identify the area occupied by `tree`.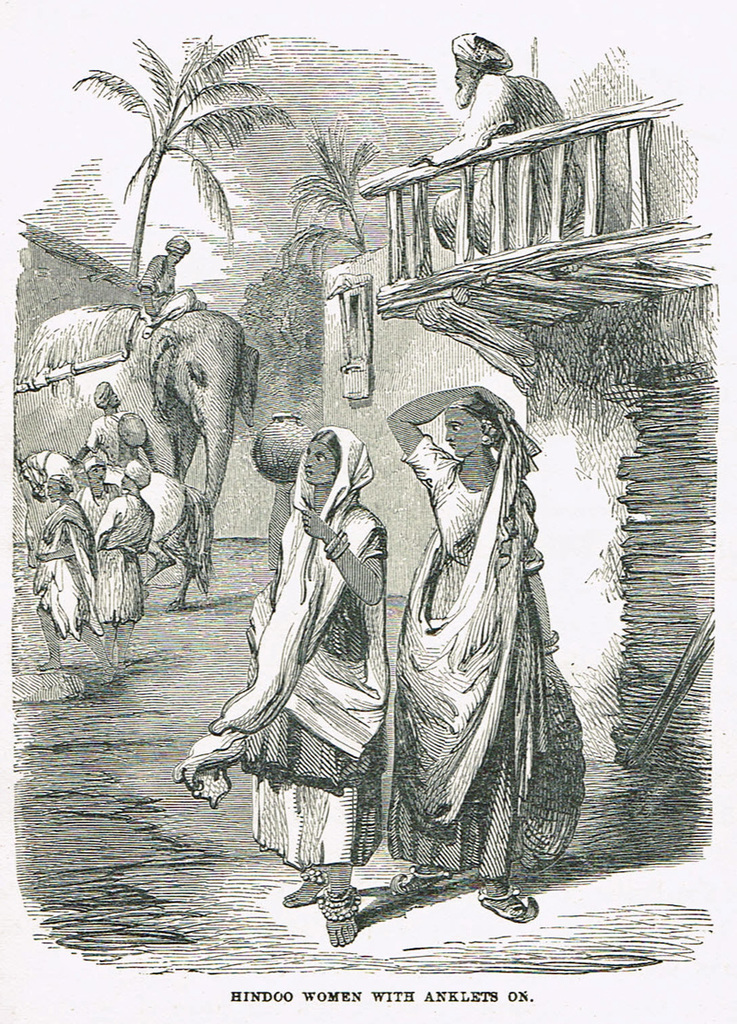
Area: rect(75, 27, 296, 292).
